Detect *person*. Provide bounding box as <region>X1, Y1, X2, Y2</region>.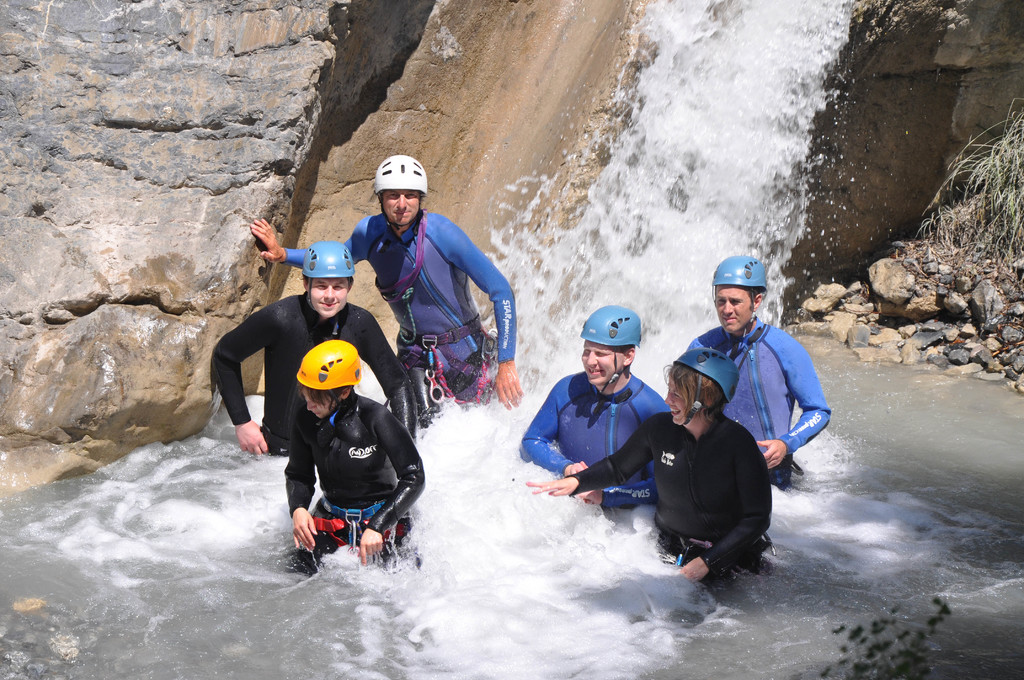
<region>252, 154, 522, 424</region>.
